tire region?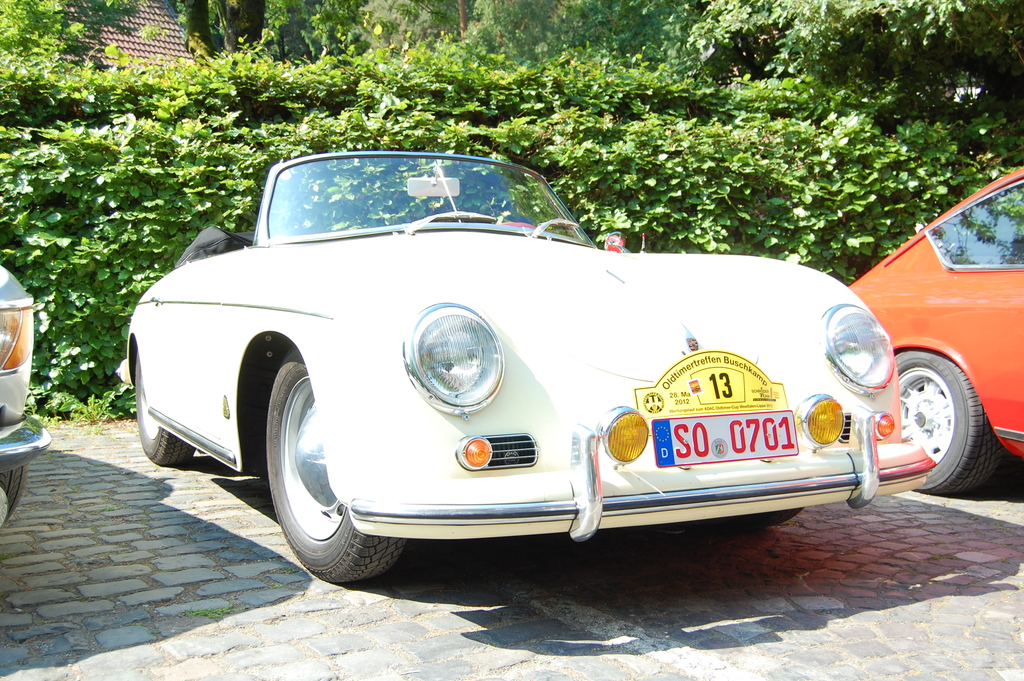
region(0, 463, 22, 520)
